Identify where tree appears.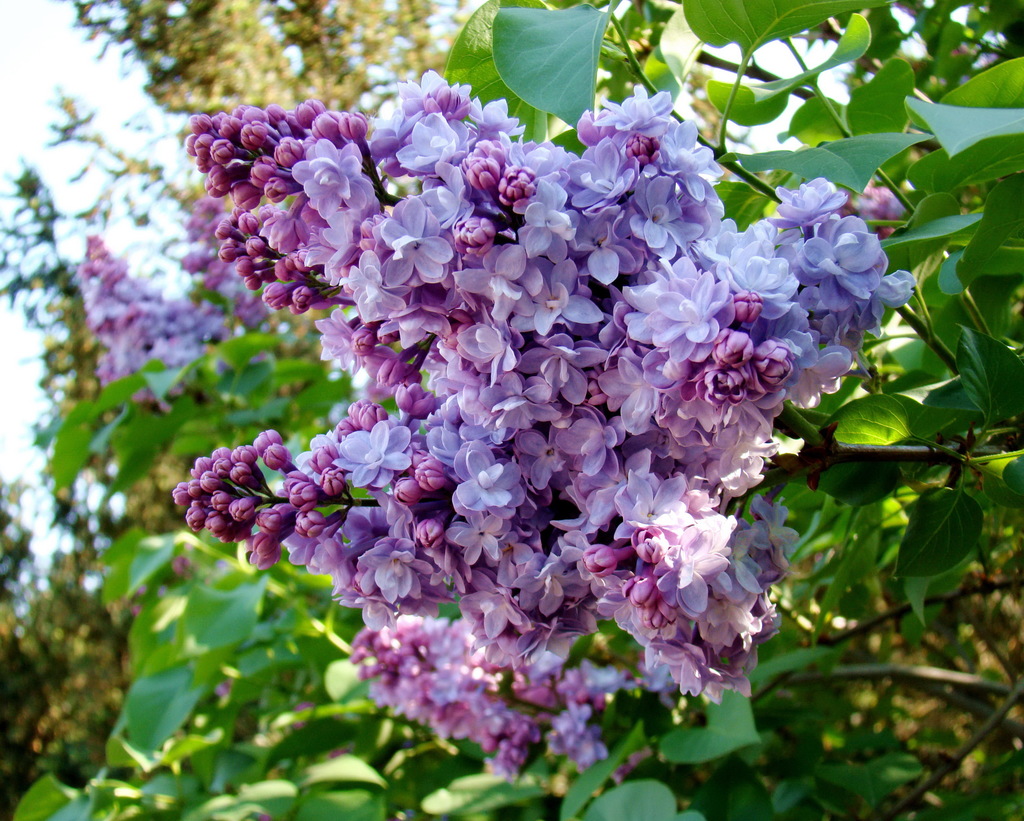
Appears at bbox(35, 1, 480, 340).
